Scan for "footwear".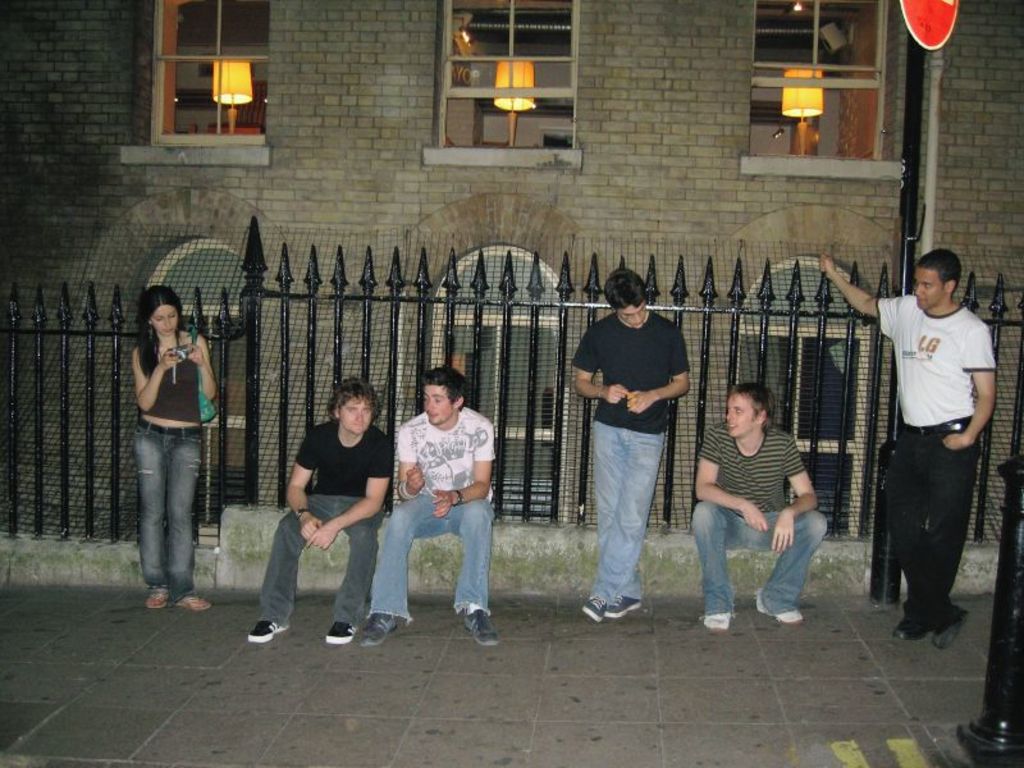
Scan result: 704:611:728:627.
